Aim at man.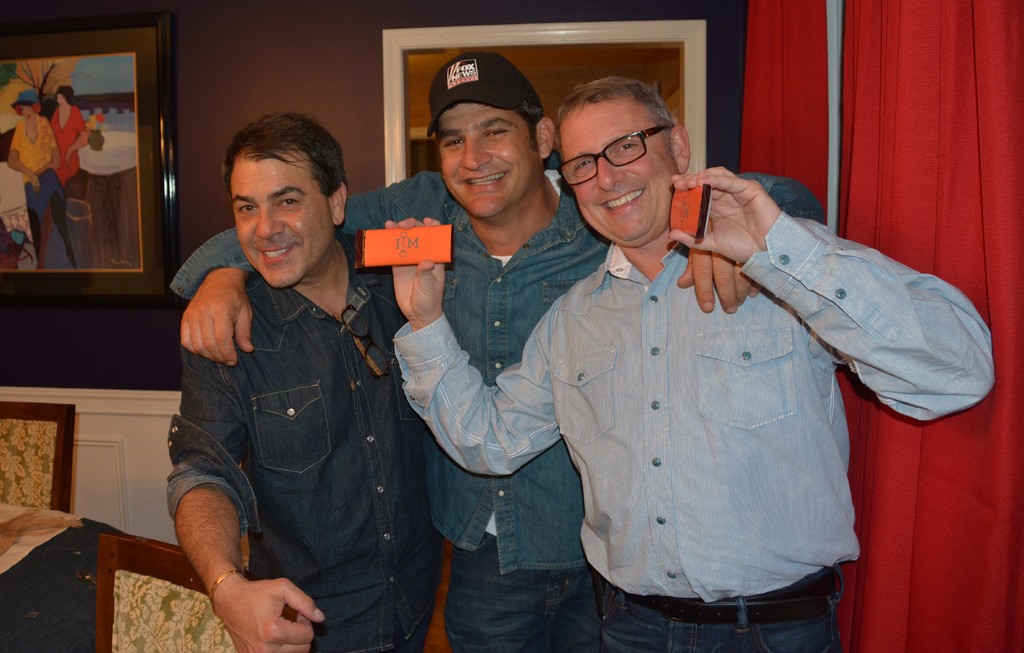
Aimed at bbox=[179, 50, 763, 652].
